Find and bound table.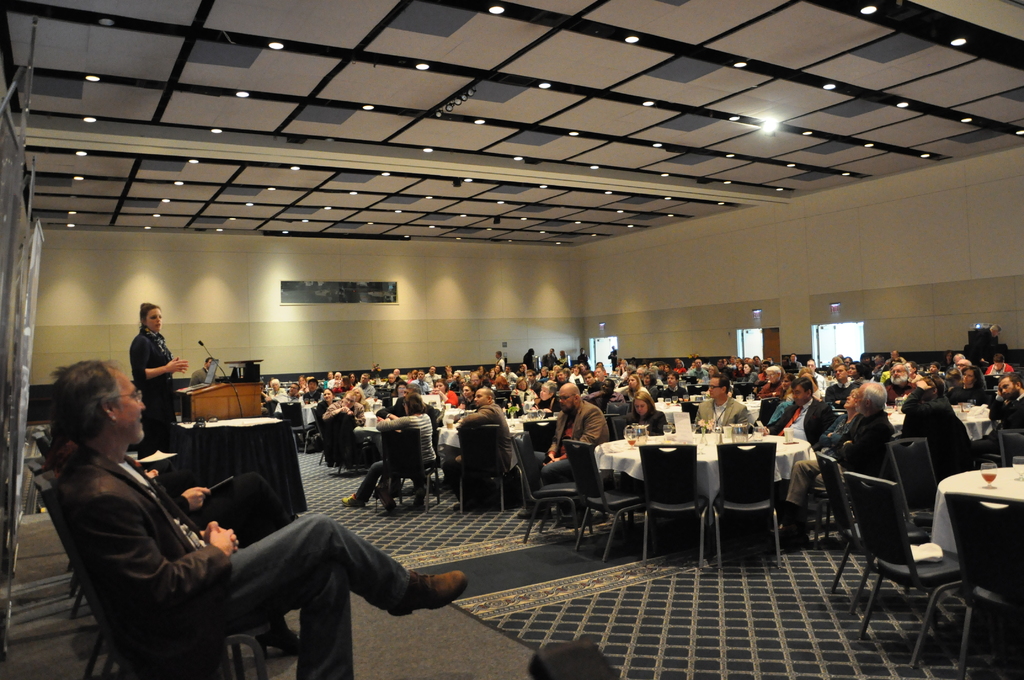
Bound: 440, 409, 543, 473.
